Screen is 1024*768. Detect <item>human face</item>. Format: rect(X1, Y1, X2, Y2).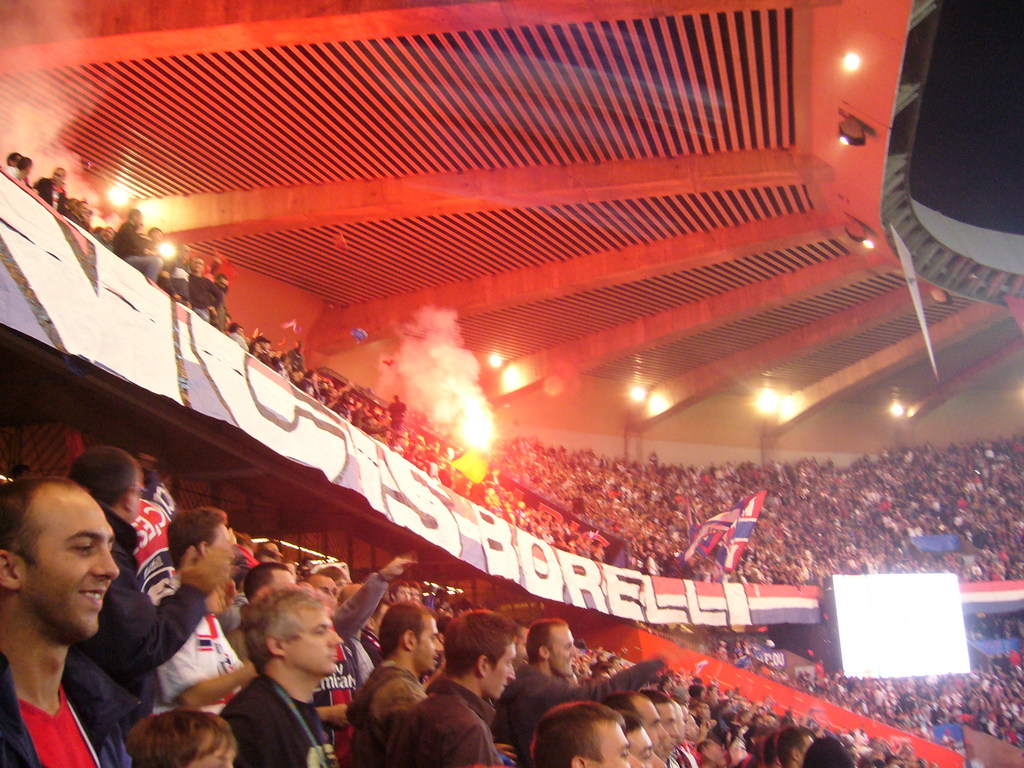
rect(490, 647, 520, 703).
